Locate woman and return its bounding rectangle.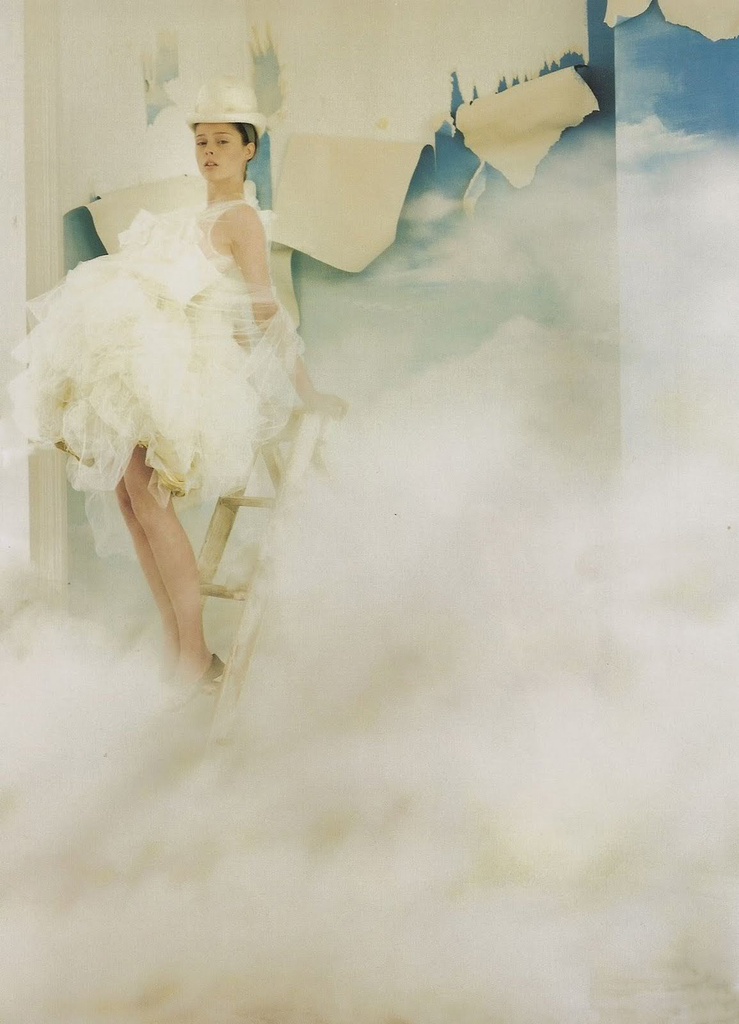
x1=33, y1=115, x2=325, y2=689.
